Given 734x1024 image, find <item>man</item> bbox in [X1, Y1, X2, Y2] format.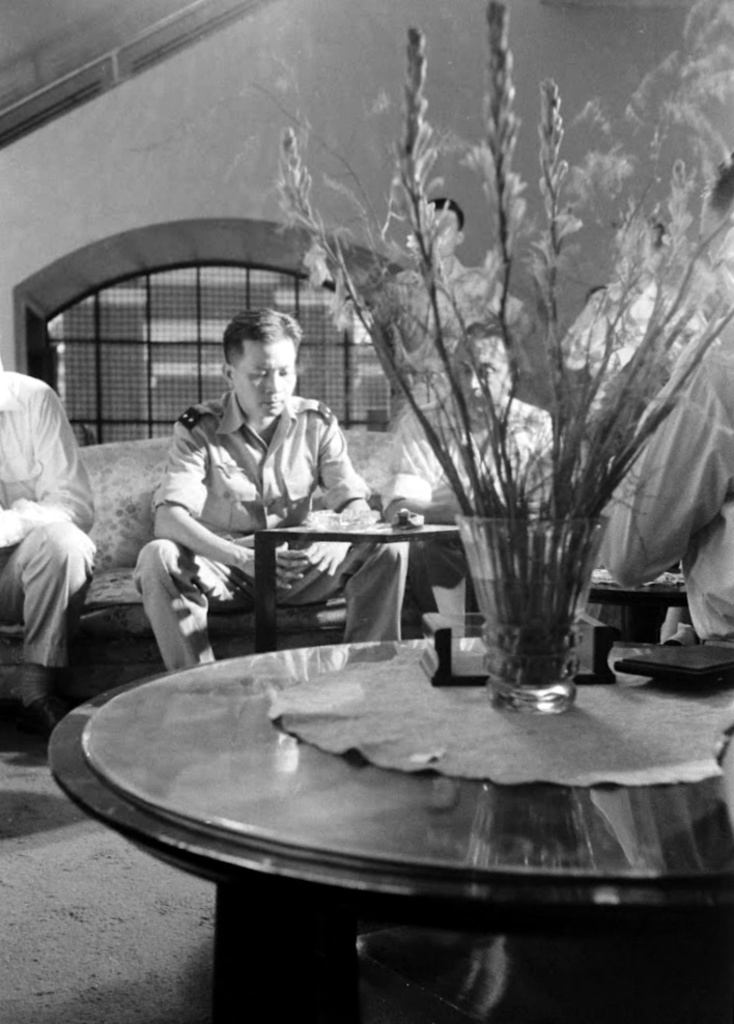
[613, 329, 733, 659].
